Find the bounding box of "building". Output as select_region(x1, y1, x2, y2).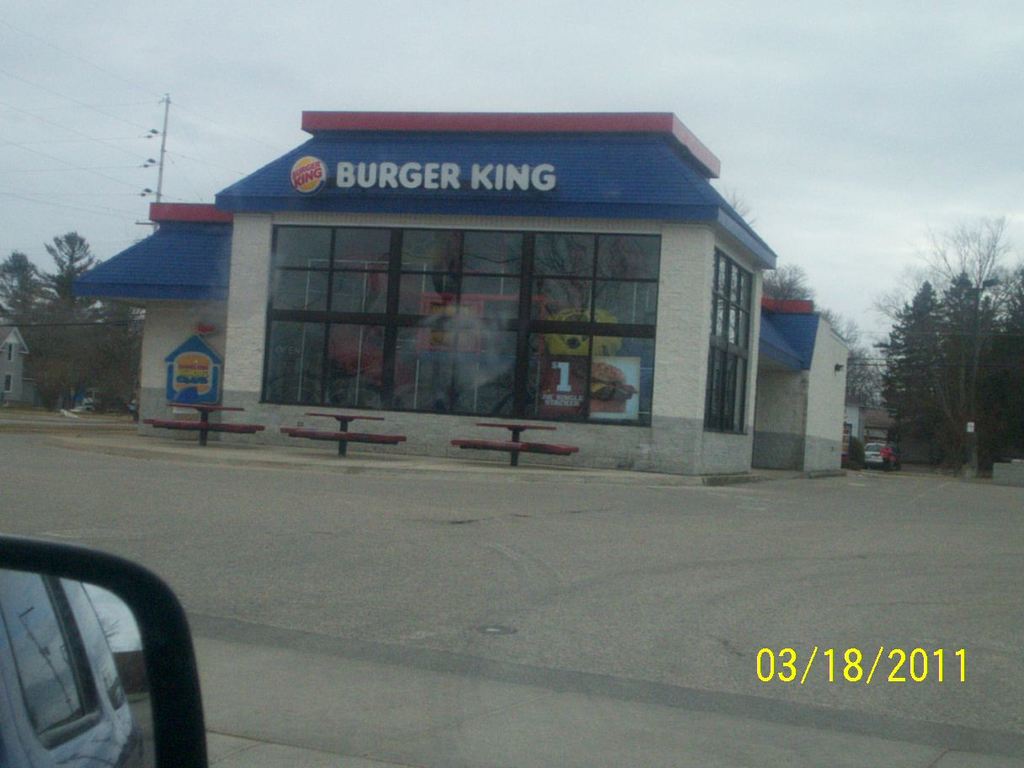
select_region(0, 327, 31, 412).
